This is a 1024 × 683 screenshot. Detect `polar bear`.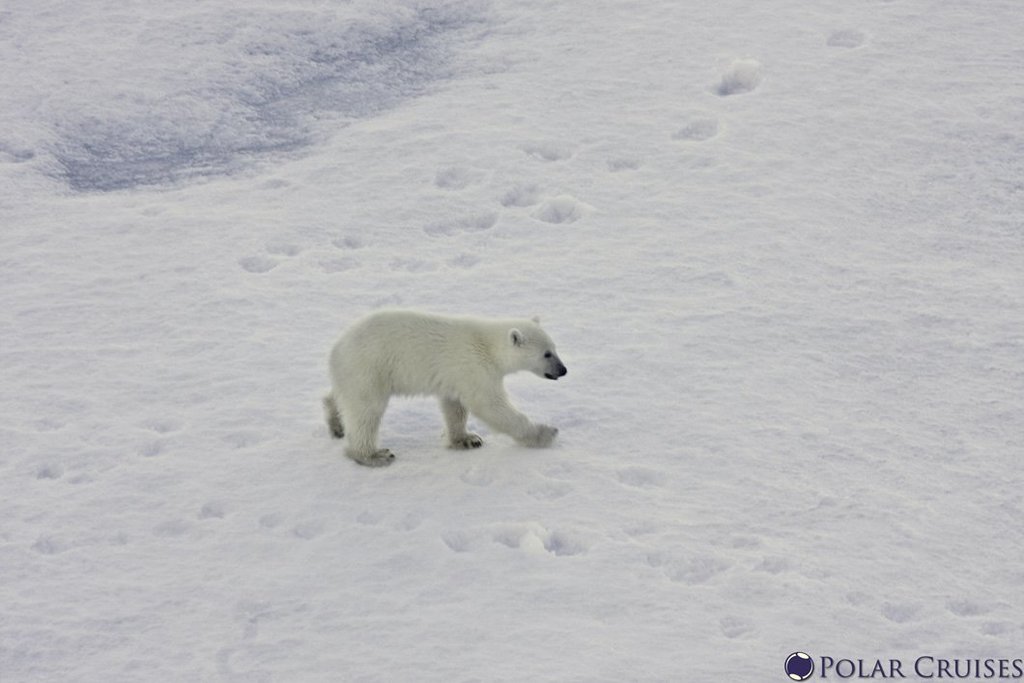
l=318, t=304, r=568, b=470.
